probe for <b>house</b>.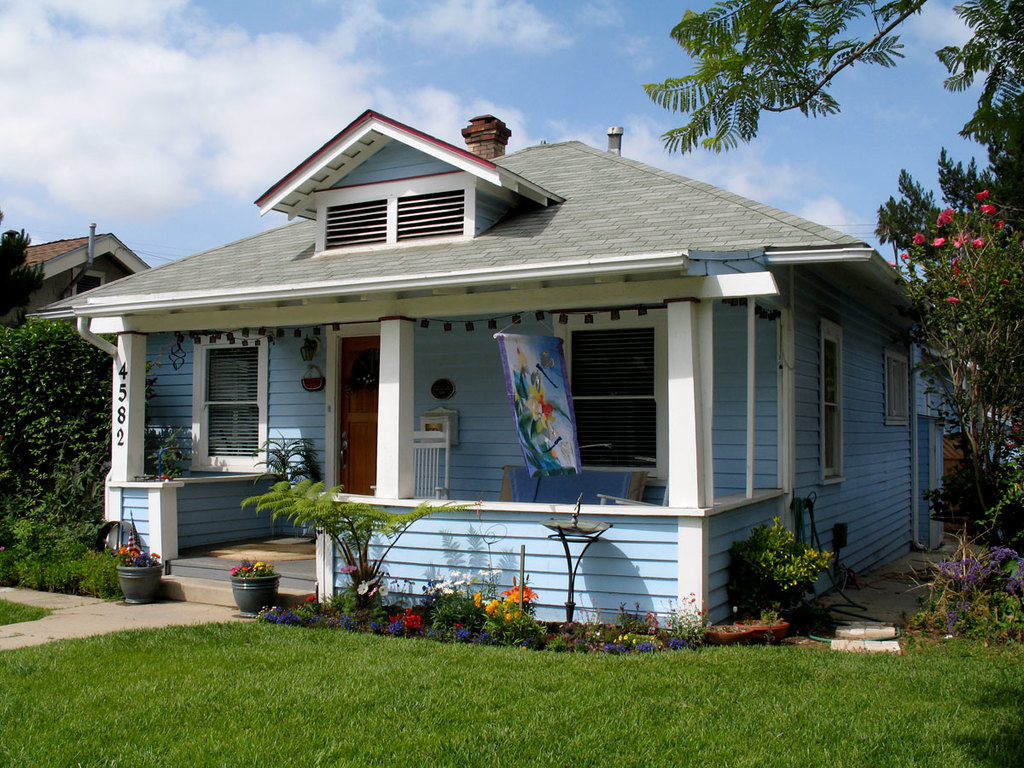
Probe result: region(23, 108, 972, 643).
